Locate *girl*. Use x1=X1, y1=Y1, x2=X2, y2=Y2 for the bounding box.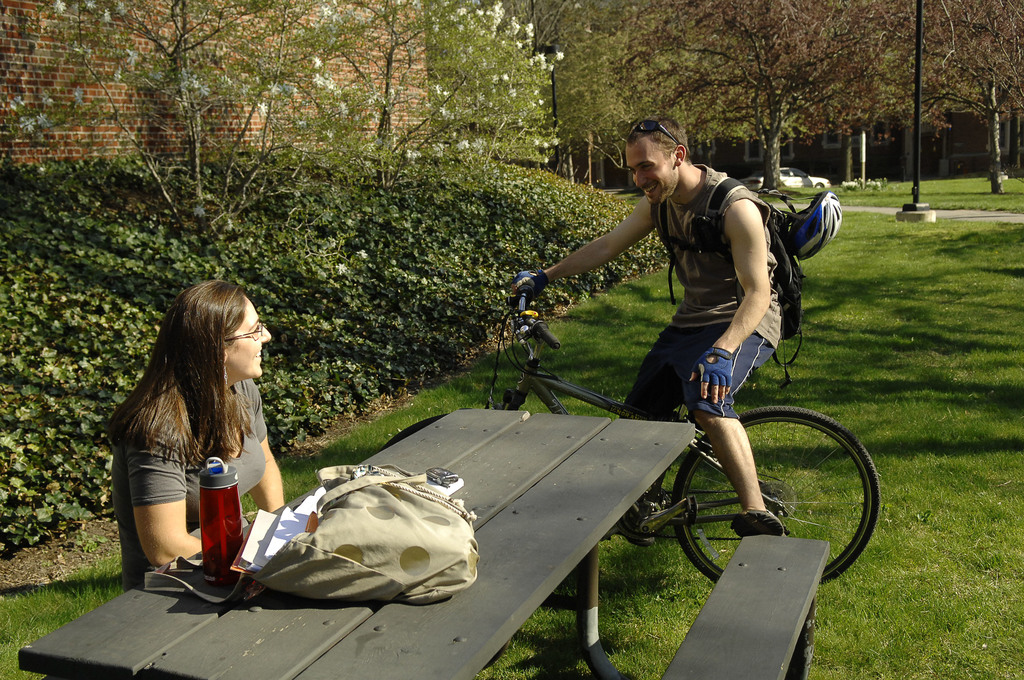
x1=102, y1=279, x2=286, y2=590.
